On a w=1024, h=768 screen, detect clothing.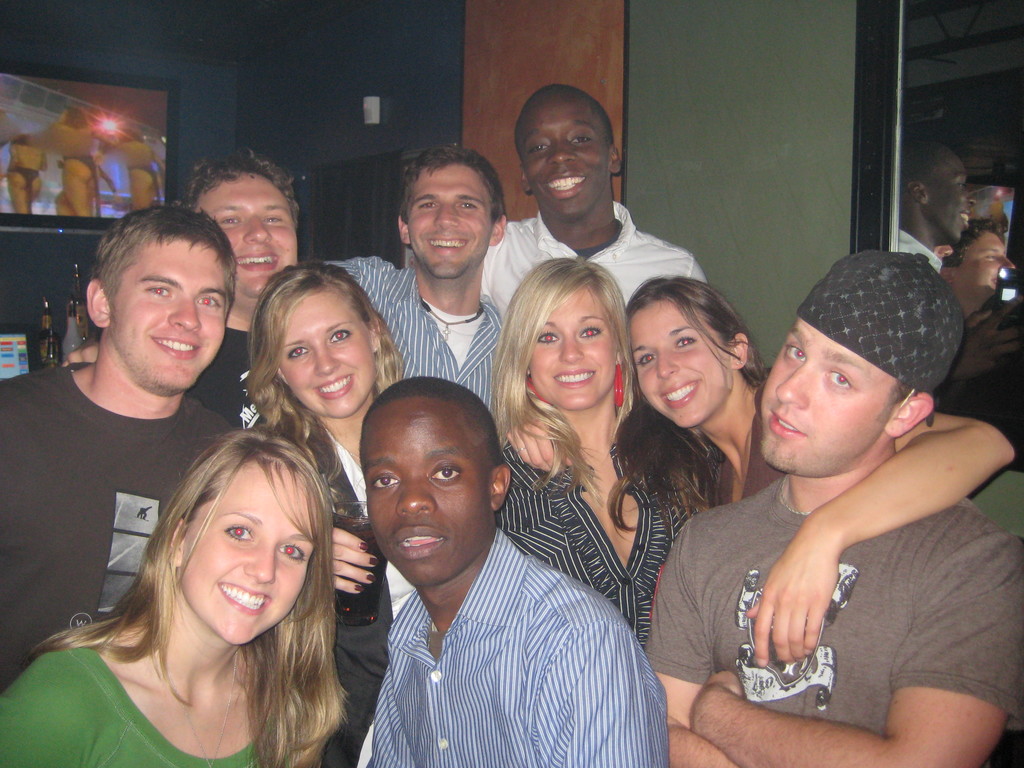
bbox=(201, 315, 263, 427).
